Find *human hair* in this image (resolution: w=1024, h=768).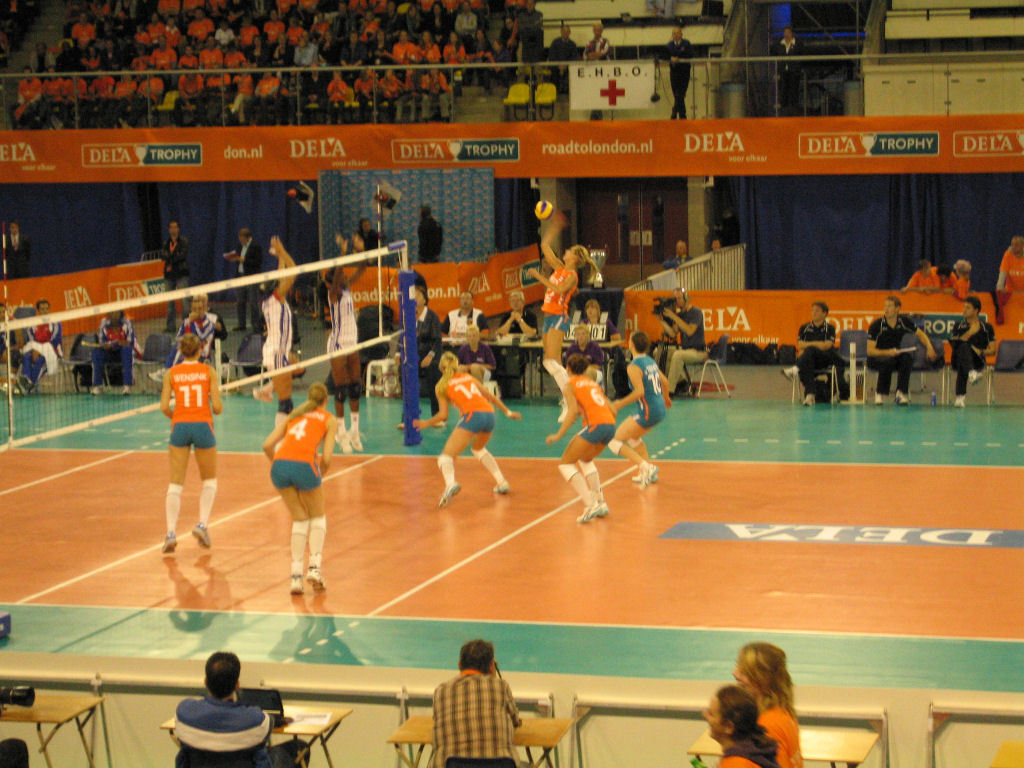
crop(284, 384, 327, 420).
